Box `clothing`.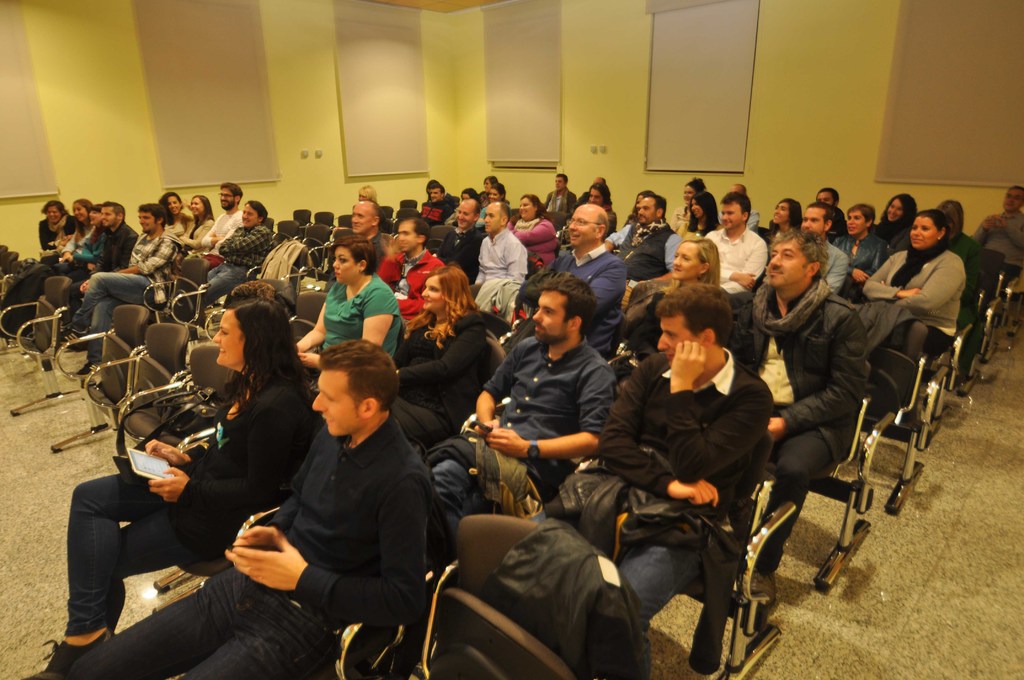
[x1=755, y1=298, x2=867, y2=491].
